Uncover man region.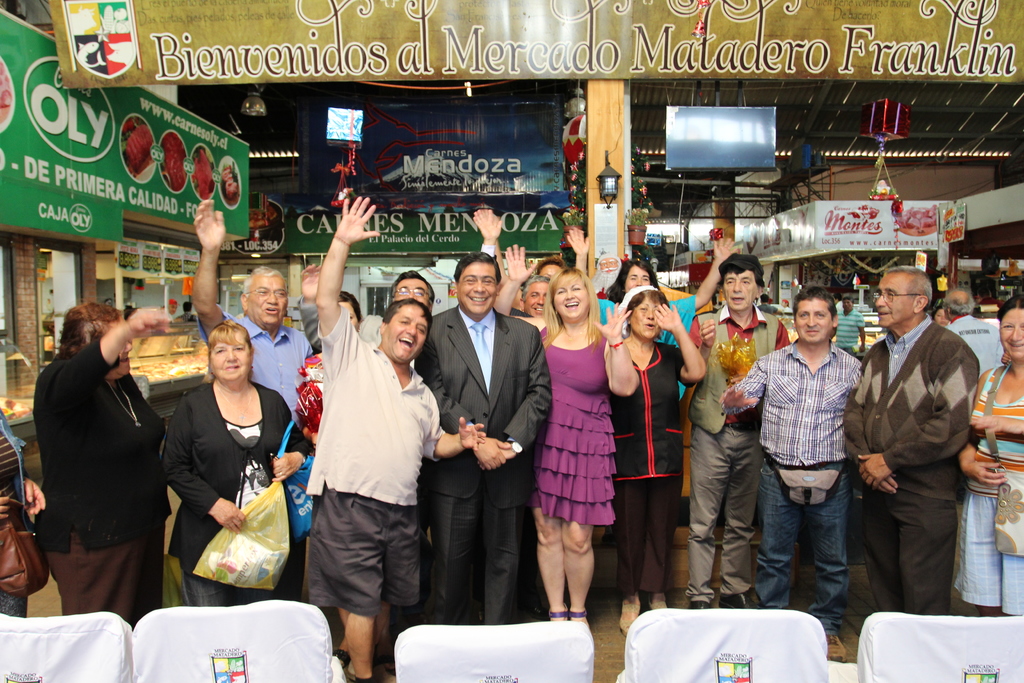
Uncovered: 188:195:316:431.
